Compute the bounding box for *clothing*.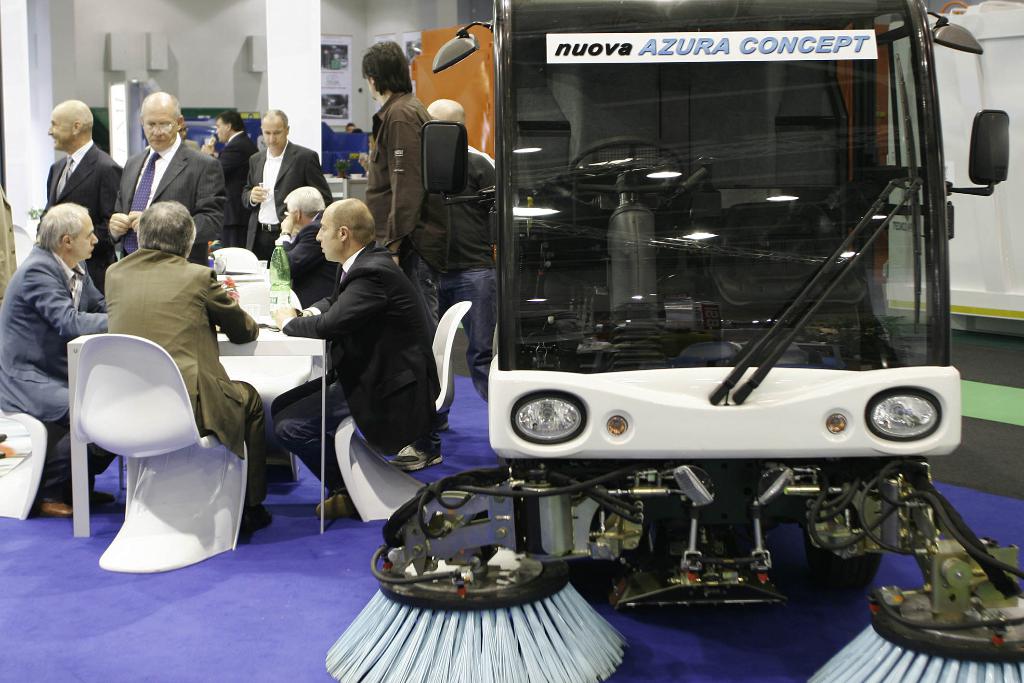
(left=0, top=245, right=105, bottom=511).
